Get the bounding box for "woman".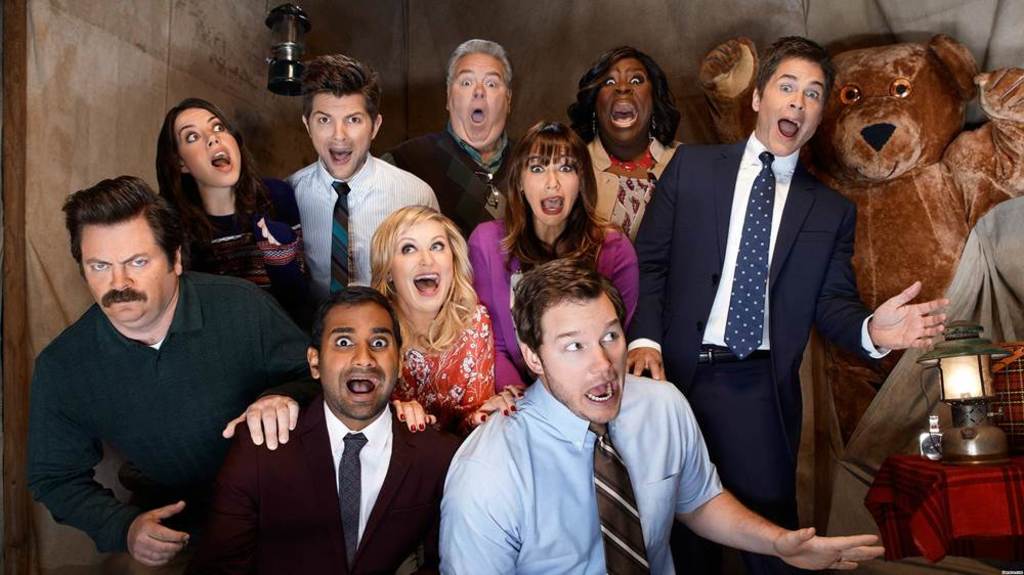
472, 128, 628, 335.
